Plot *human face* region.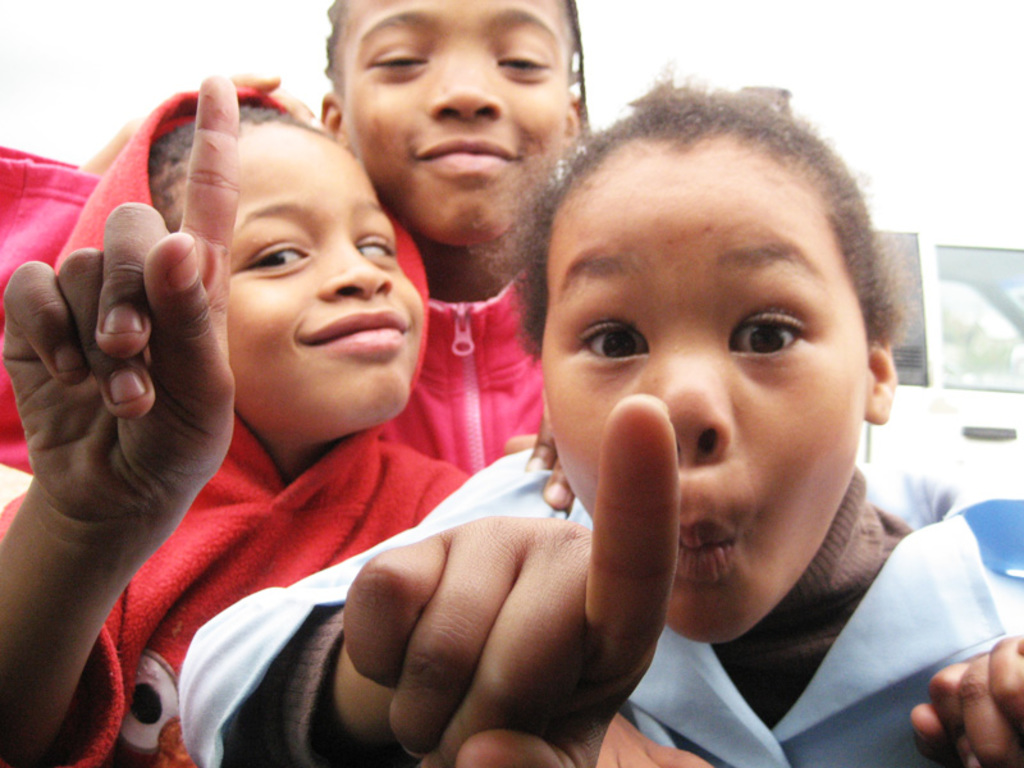
Plotted at <region>361, 0, 558, 246</region>.
